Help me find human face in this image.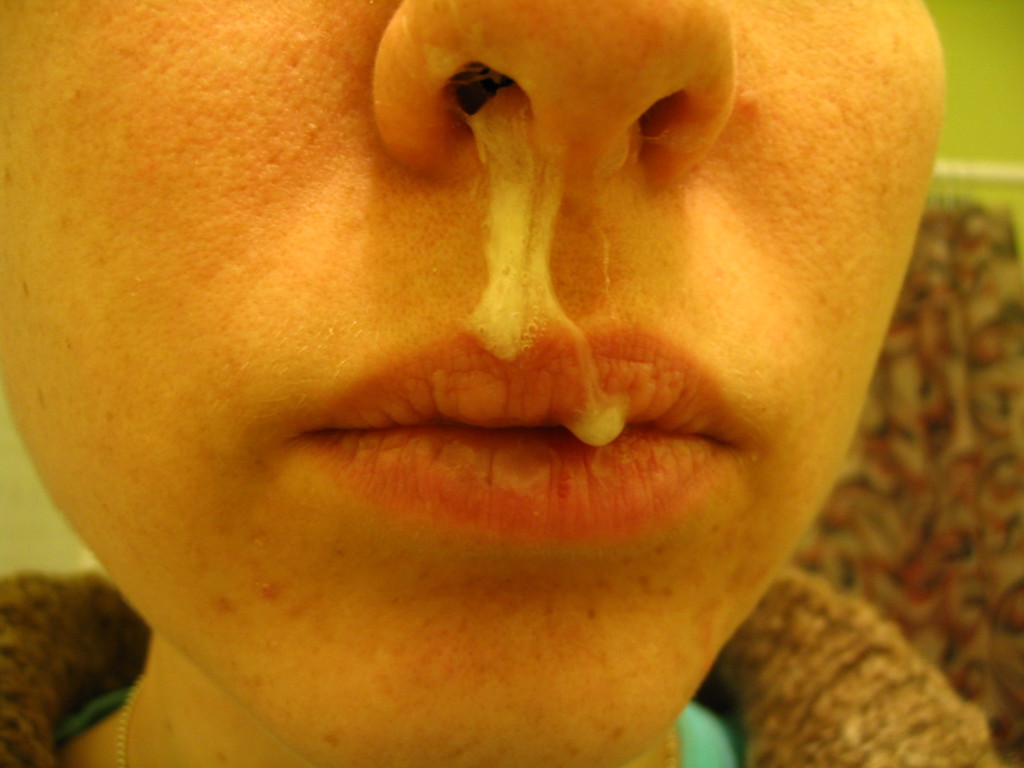
Found it: (left=0, top=0, right=946, bottom=767).
